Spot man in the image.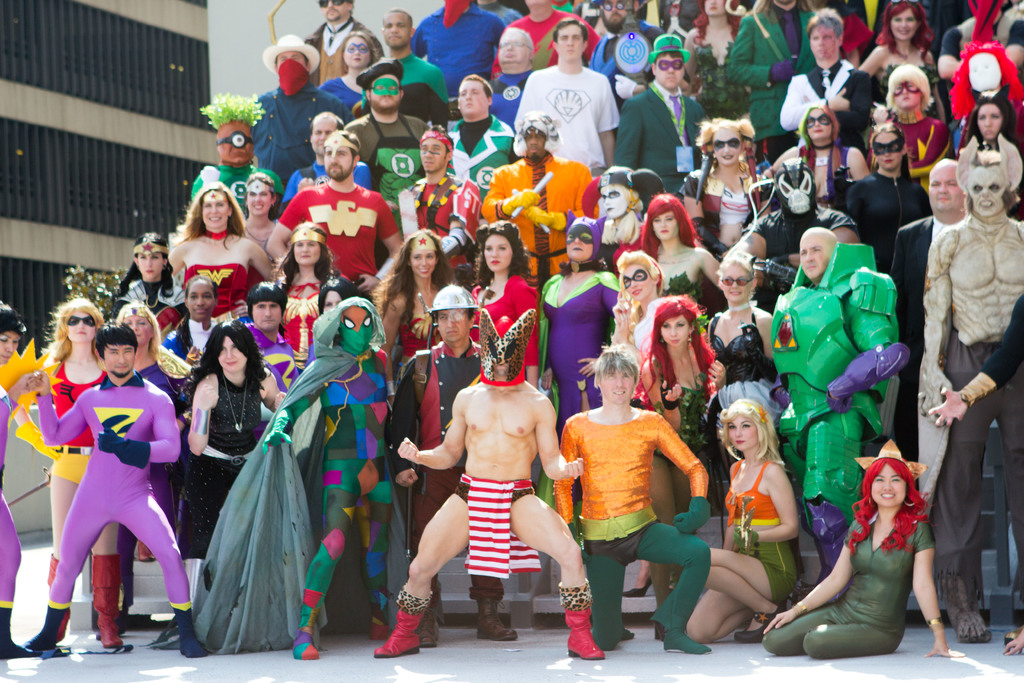
man found at 776 10 879 154.
